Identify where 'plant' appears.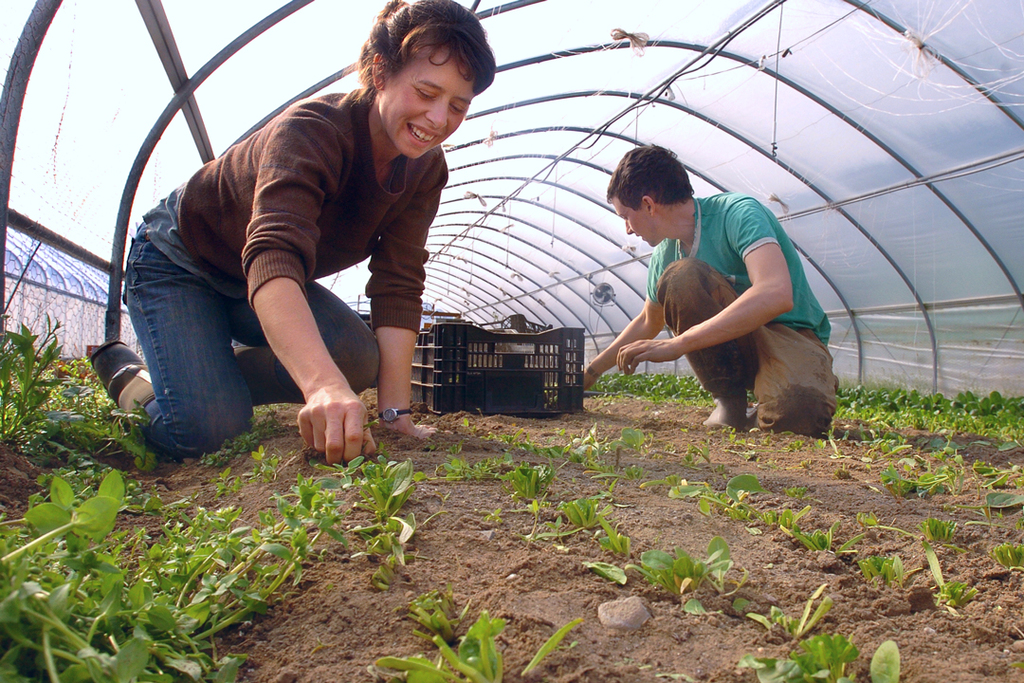
Appears at crop(557, 486, 611, 526).
